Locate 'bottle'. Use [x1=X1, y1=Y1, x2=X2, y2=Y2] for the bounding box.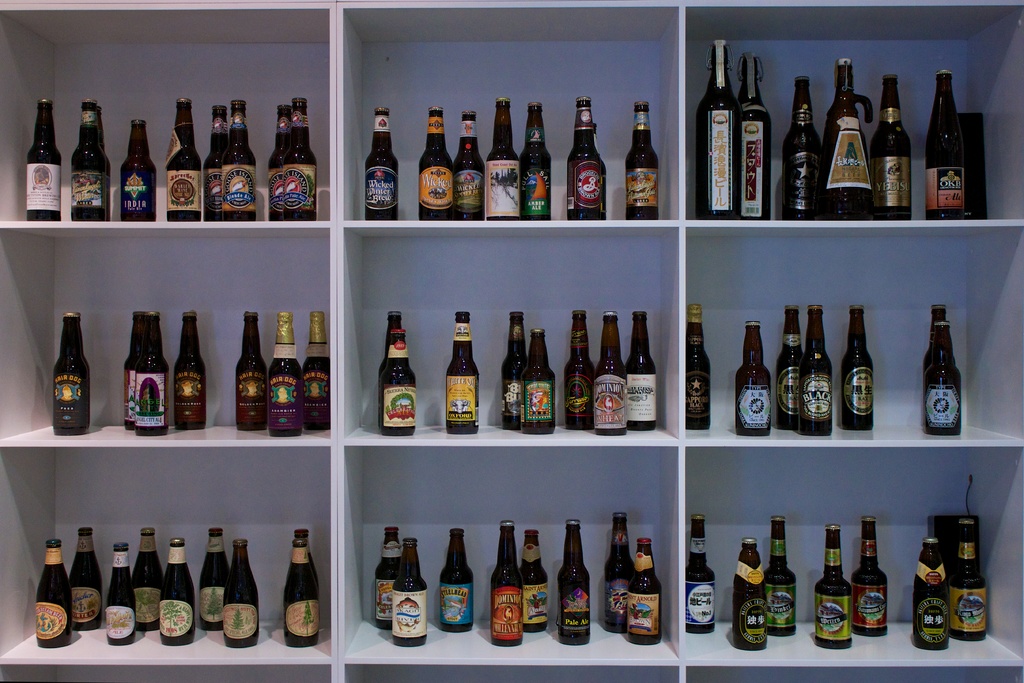
[x1=518, y1=101, x2=554, y2=223].
